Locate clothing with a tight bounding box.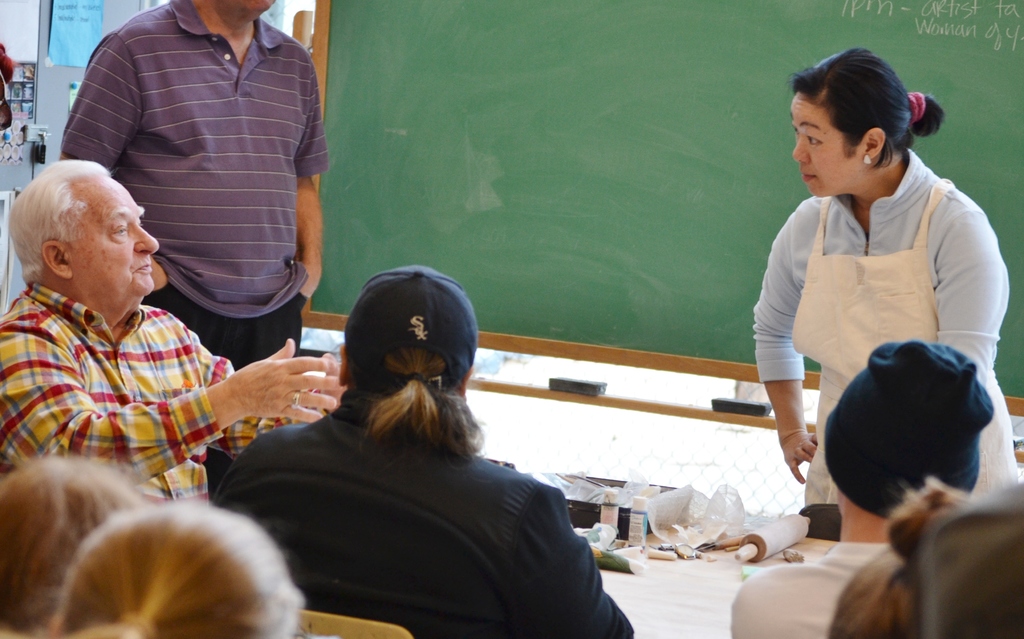
bbox=[56, 0, 327, 376].
